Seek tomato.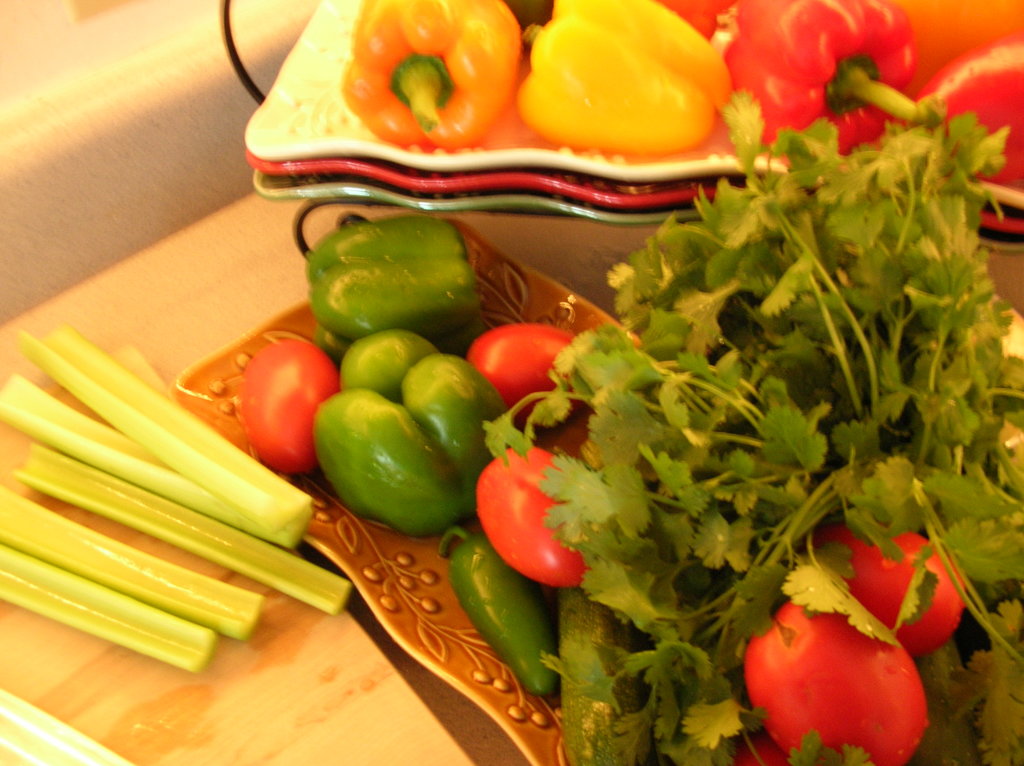
[x1=744, y1=596, x2=931, y2=765].
